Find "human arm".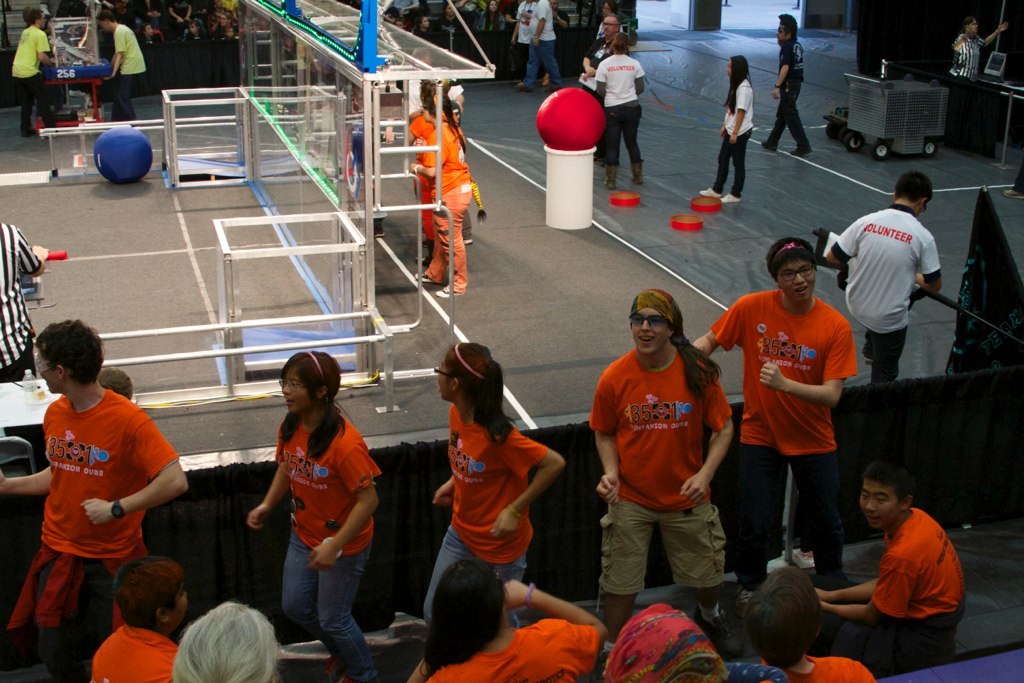
<bbox>405, 140, 442, 176</bbox>.
